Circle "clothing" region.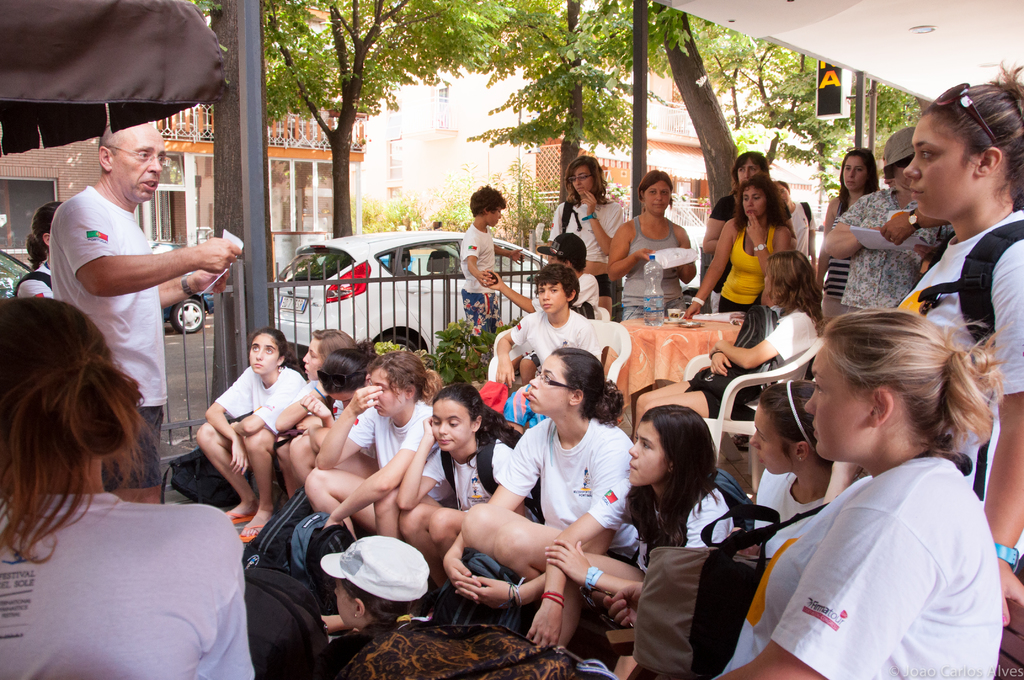
Region: [left=328, top=629, right=369, bottom=679].
